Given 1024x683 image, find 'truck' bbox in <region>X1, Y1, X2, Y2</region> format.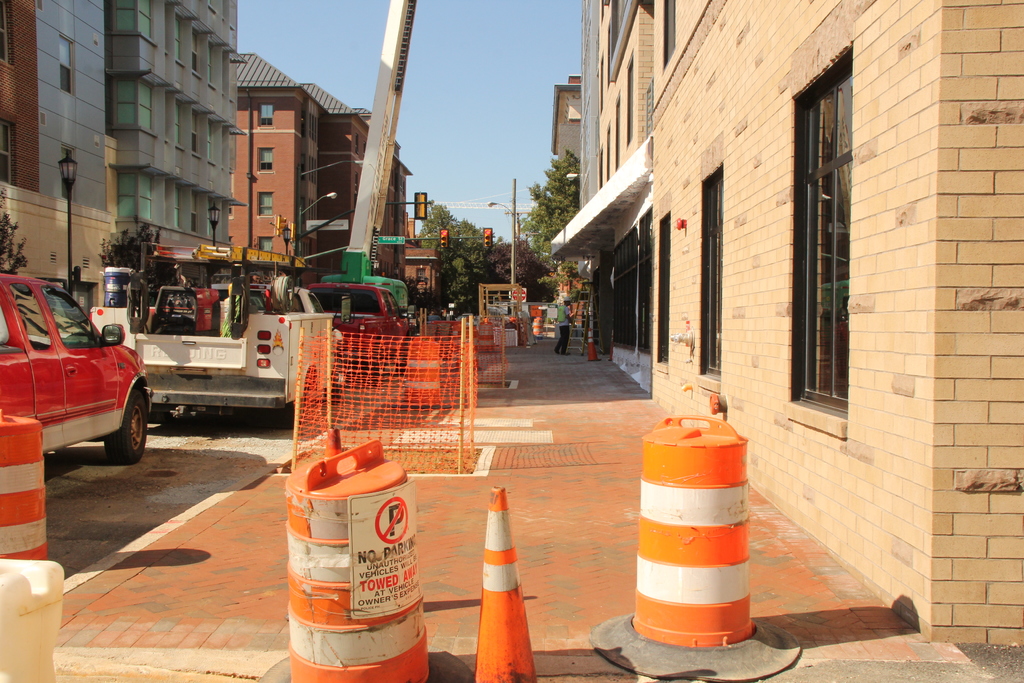
<region>0, 276, 155, 468</region>.
